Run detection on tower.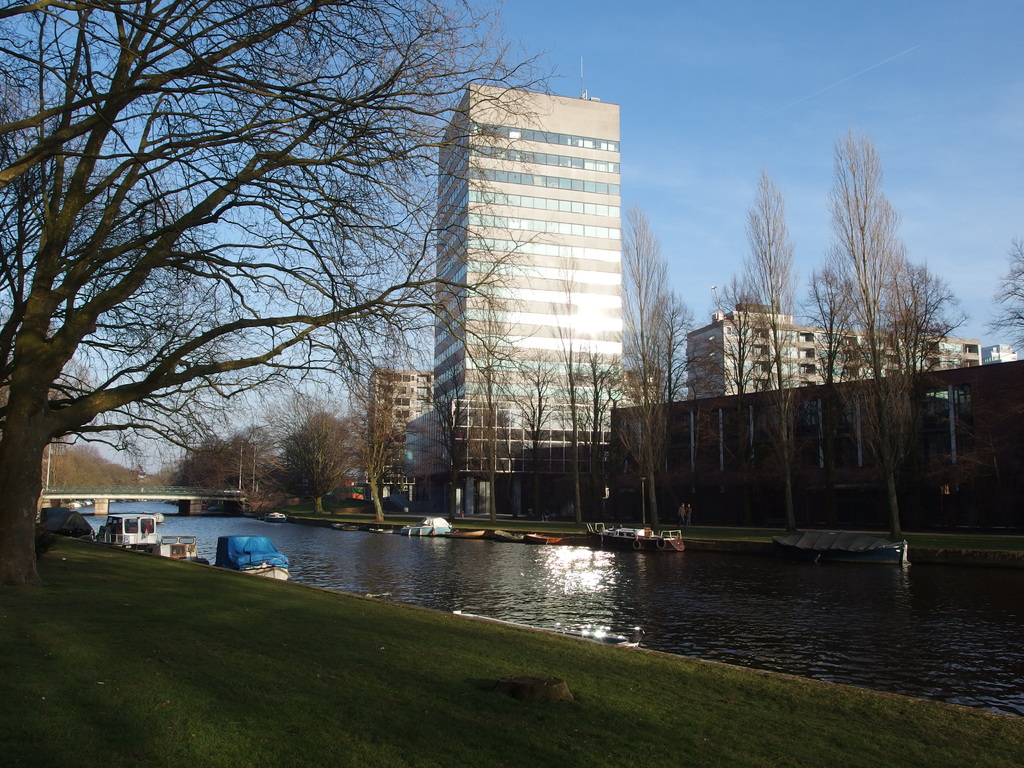
Result: detection(361, 369, 428, 488).
